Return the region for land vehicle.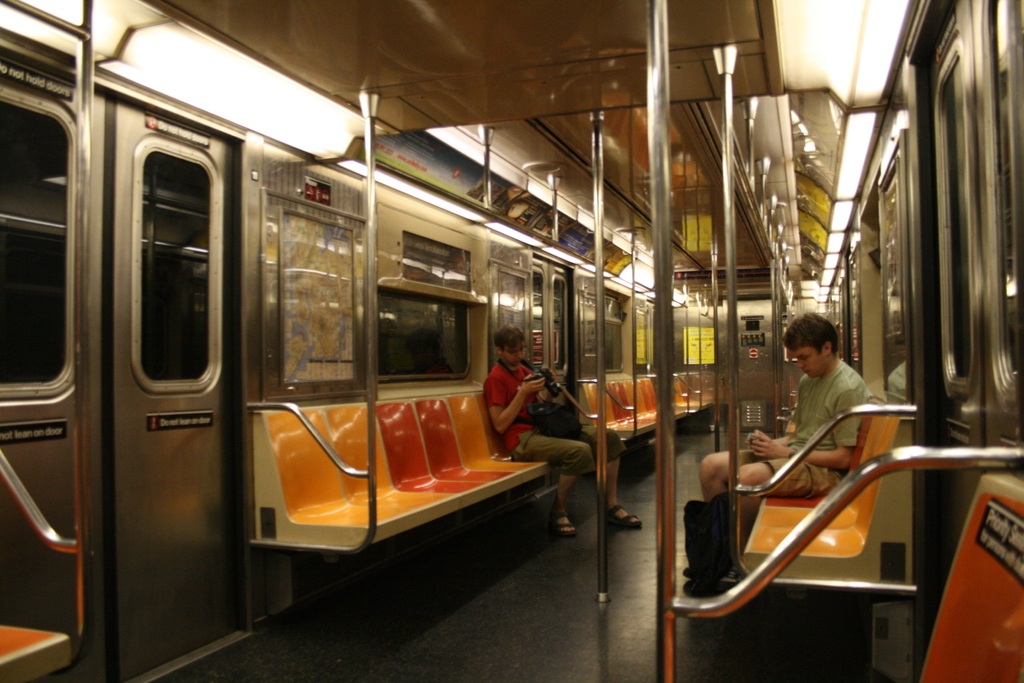
left=819, top=0, right=1023, bottom=682.
